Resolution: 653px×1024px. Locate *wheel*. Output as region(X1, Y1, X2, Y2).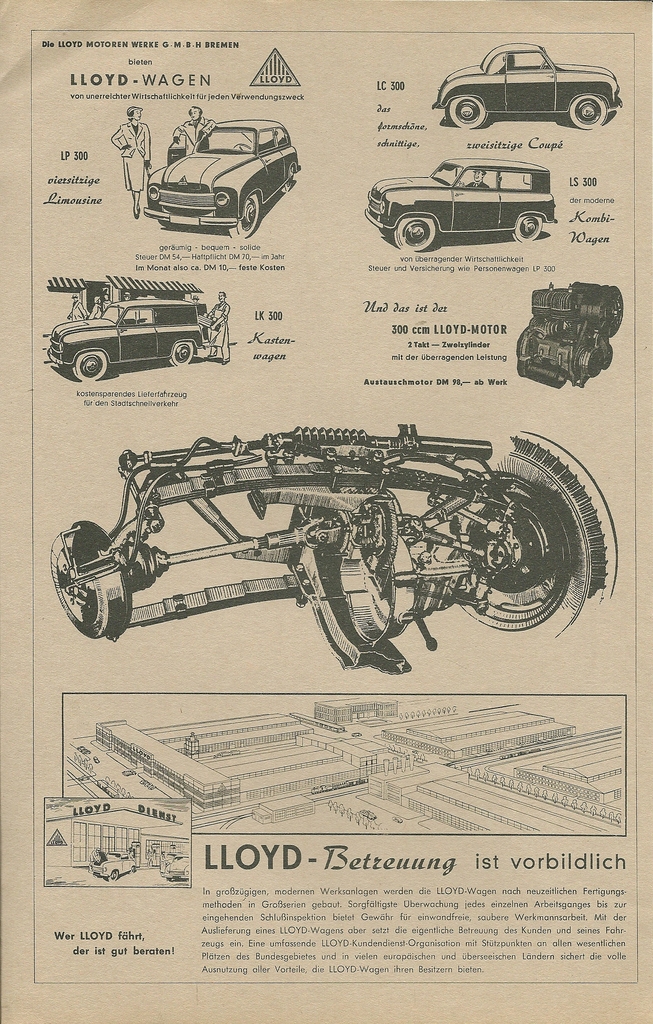
region(449, 431, 622, 639).
